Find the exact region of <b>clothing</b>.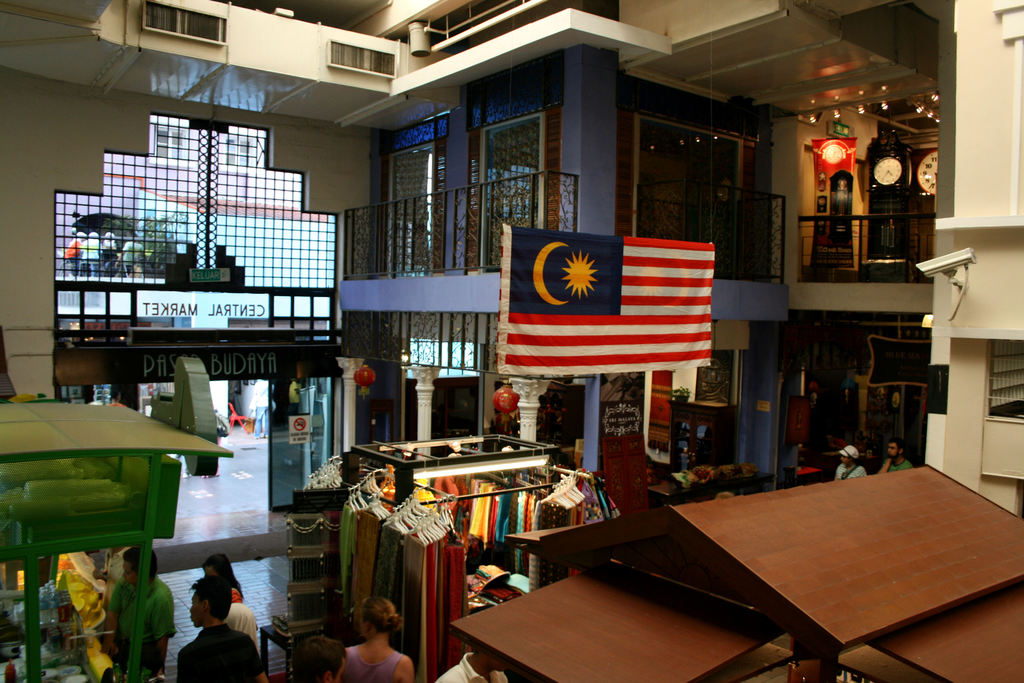
Exact region: l=884, t=454, r=908, b=474.
